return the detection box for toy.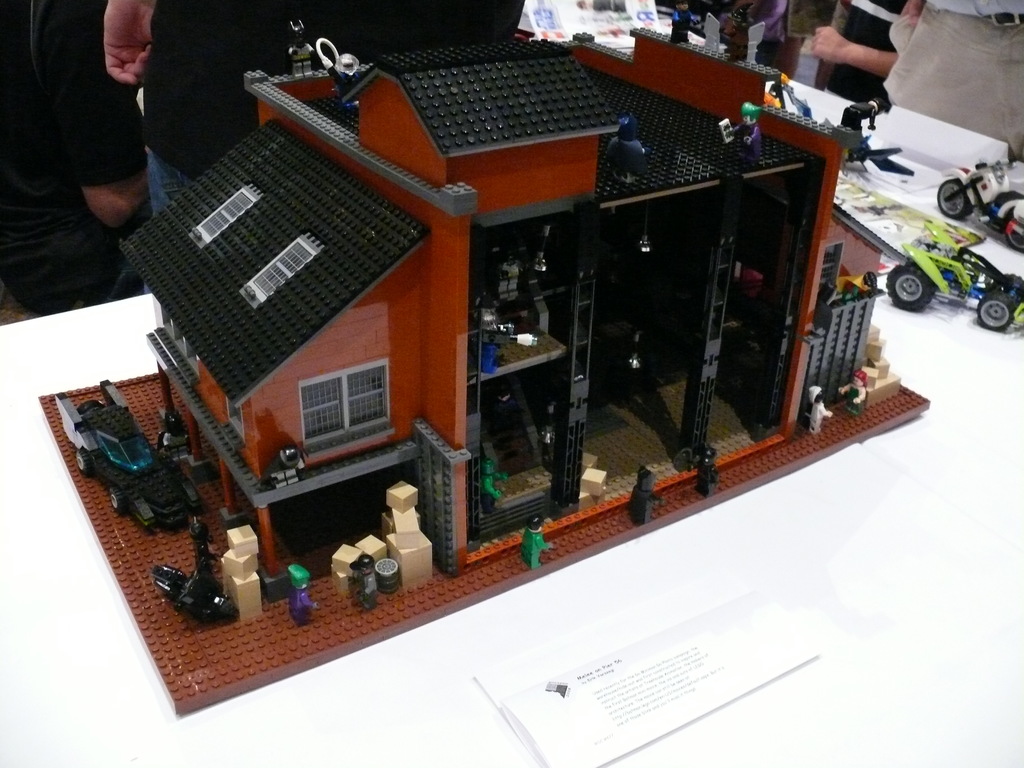
[355, 555, 380, 609].
